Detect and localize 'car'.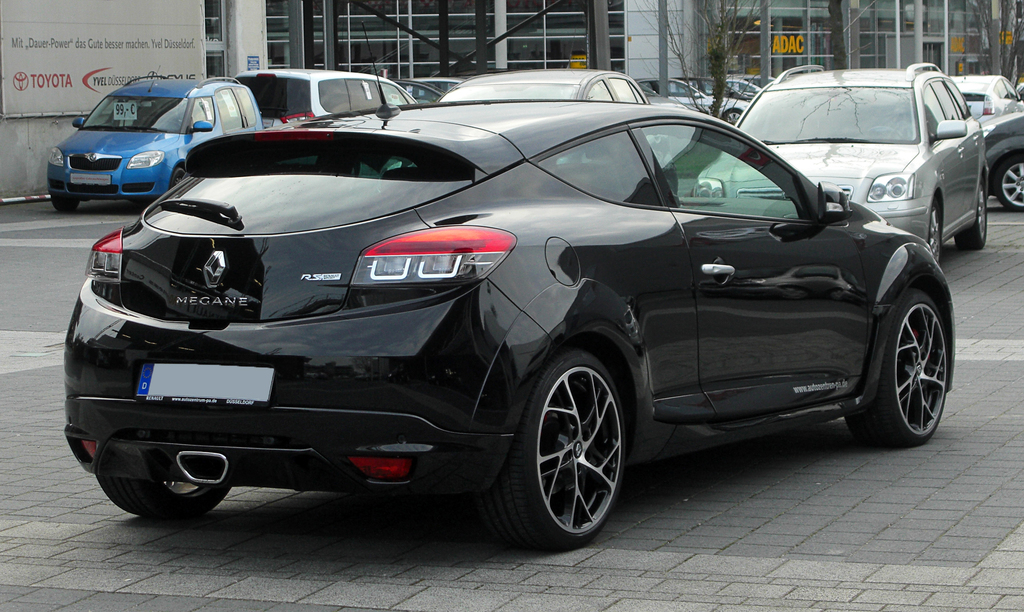
Localized at pyautogui.locateOnScreen(41, 68, 267, 214).
